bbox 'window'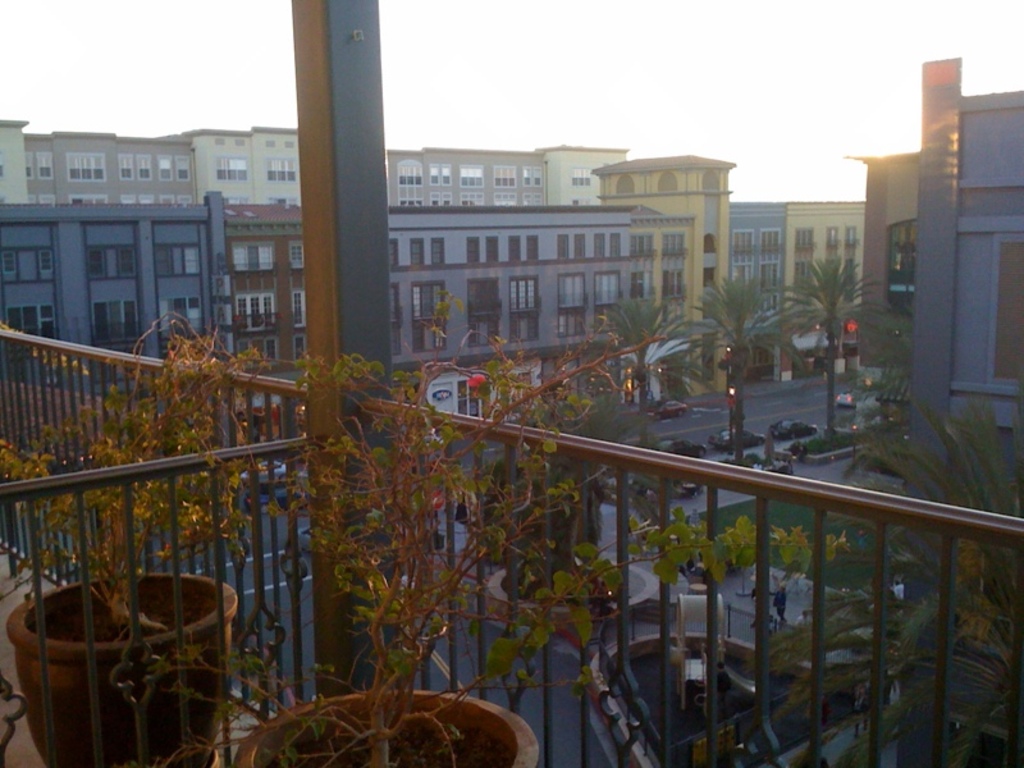
[635,269,654,296]
